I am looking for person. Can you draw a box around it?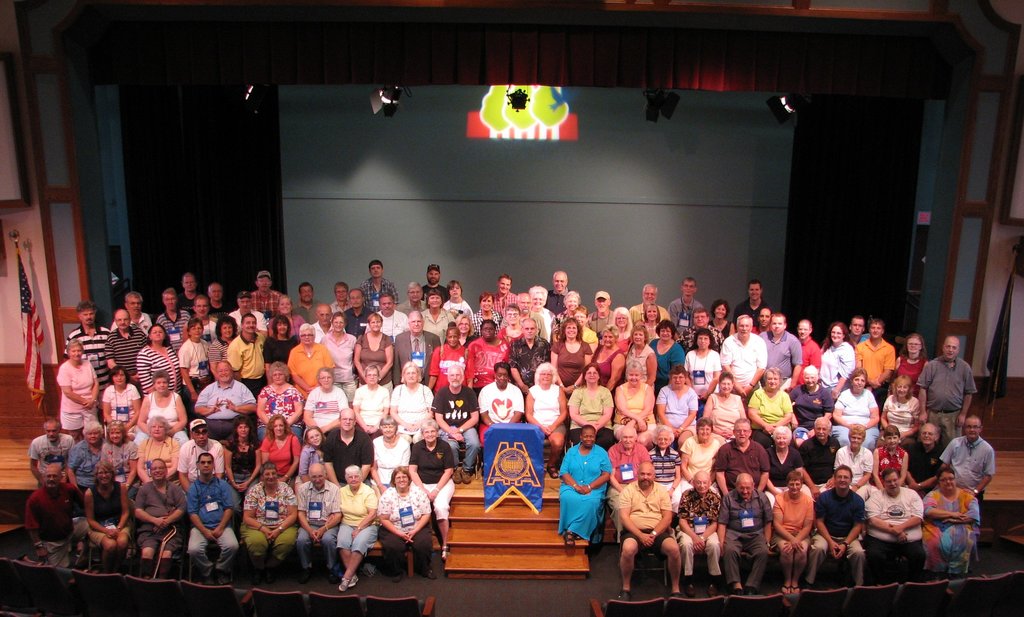
Sure, the bounding box is locate(480, 363, 524, 470).
